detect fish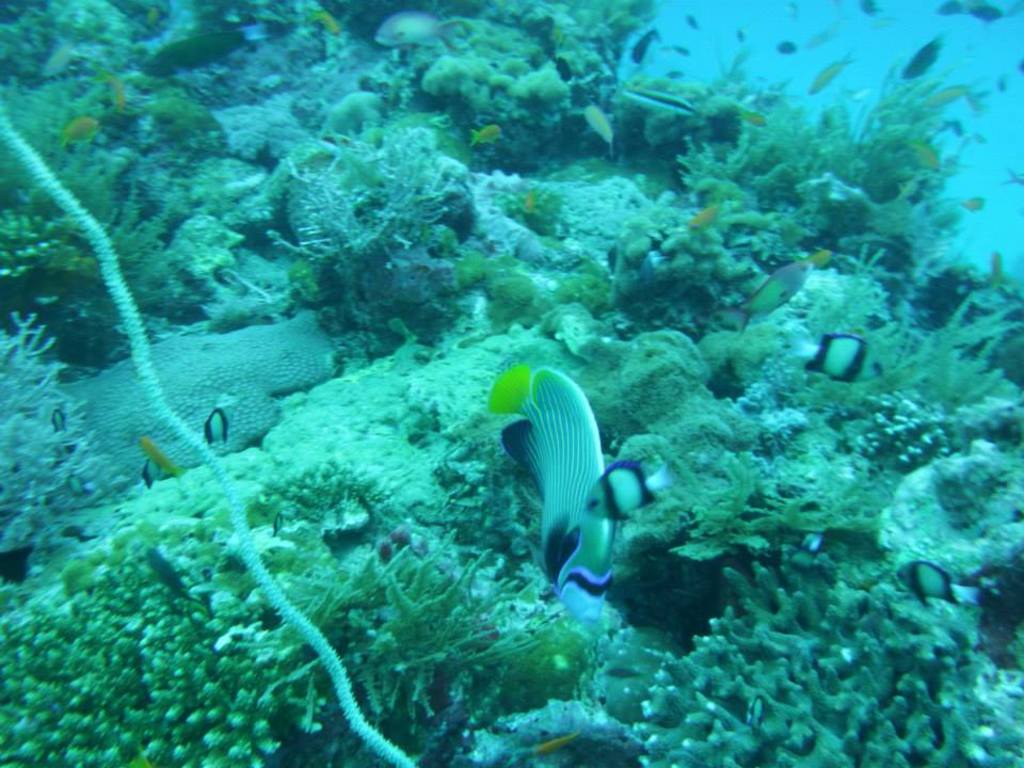
[x1=679, y1=207, x2=720, y2=230]
